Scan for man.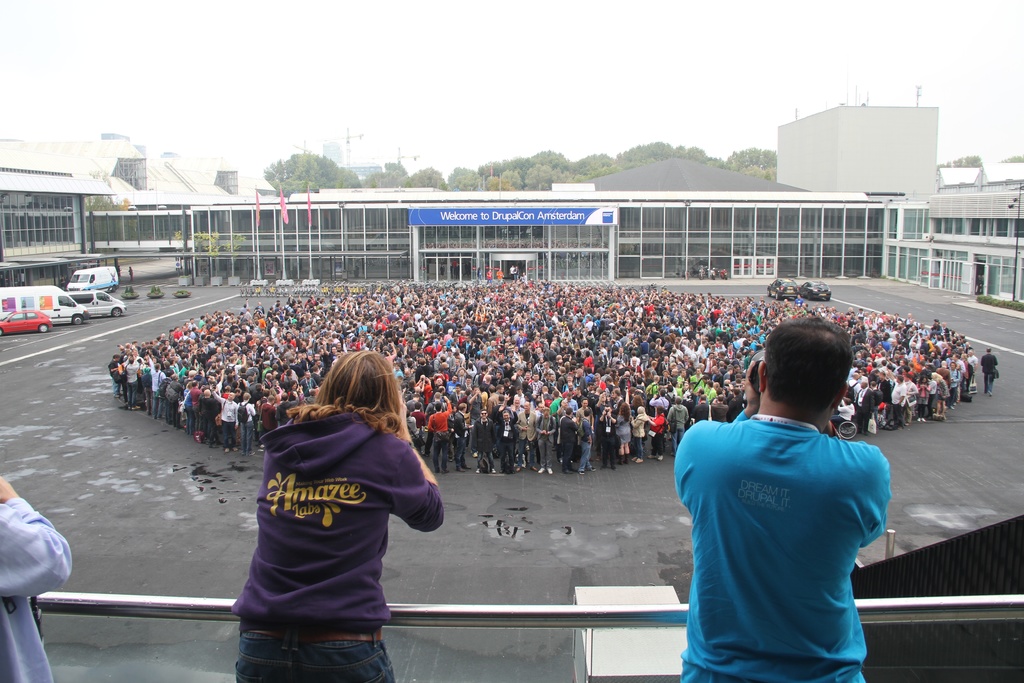
Scan result: 981/345/1000/396.
